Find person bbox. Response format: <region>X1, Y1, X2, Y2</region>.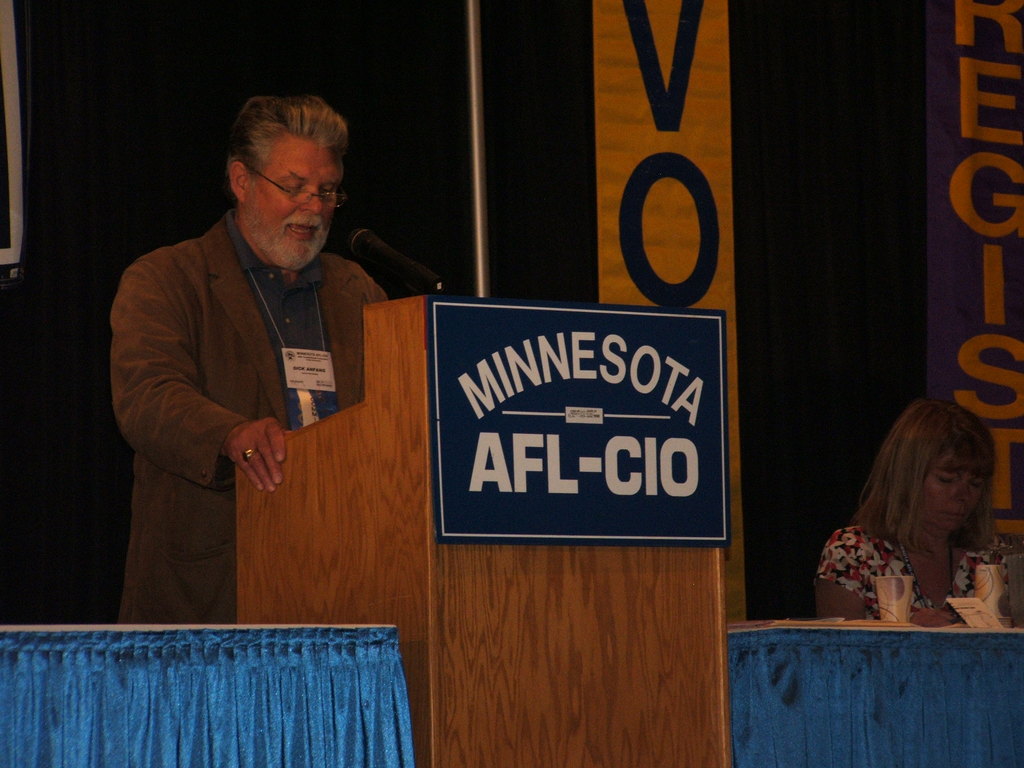
<region>121, 74, 404, 663</region>.
